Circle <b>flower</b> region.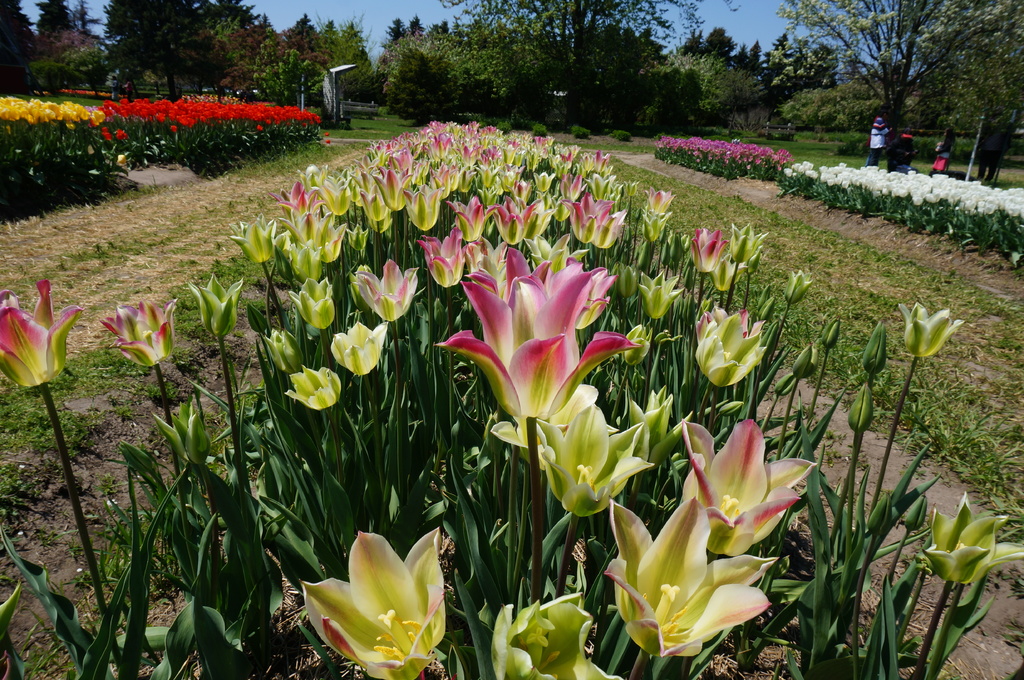
Region: [x1=530, y1=399, x2=652, y2=525].
